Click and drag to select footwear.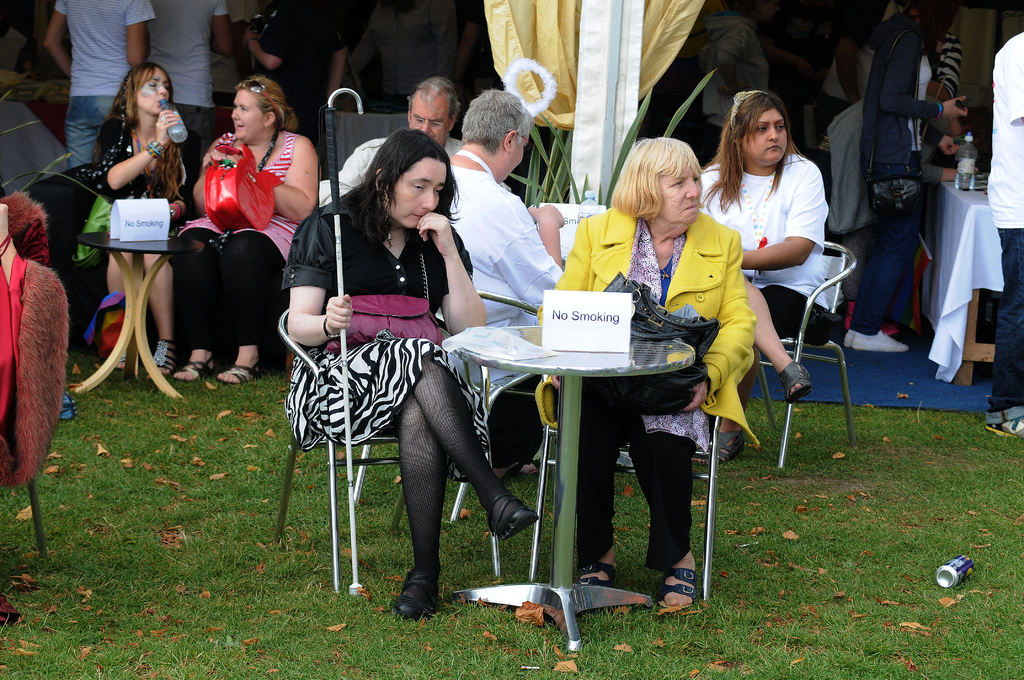
Selection: <region>209, 354, 257, 386</region>.
